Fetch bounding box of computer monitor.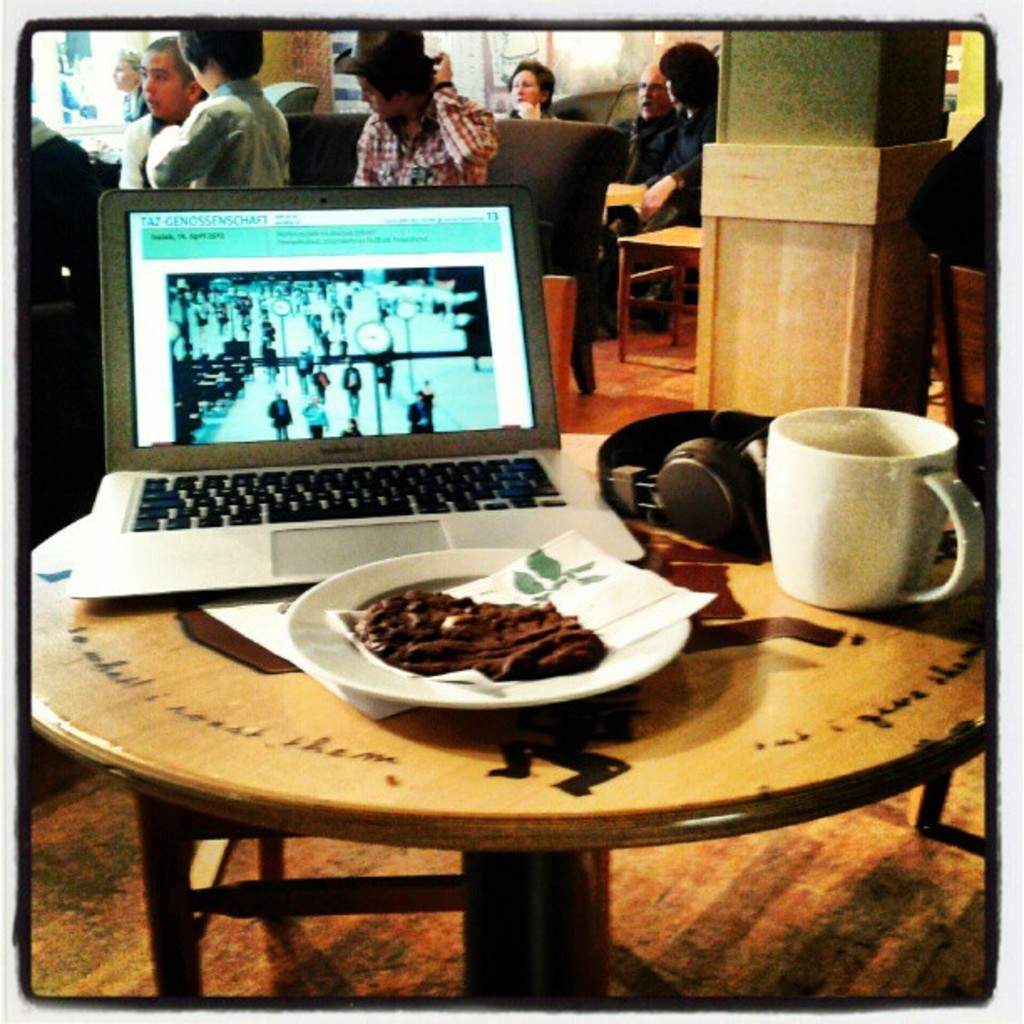
Bbox: locate(94, 166, 581, 539).
